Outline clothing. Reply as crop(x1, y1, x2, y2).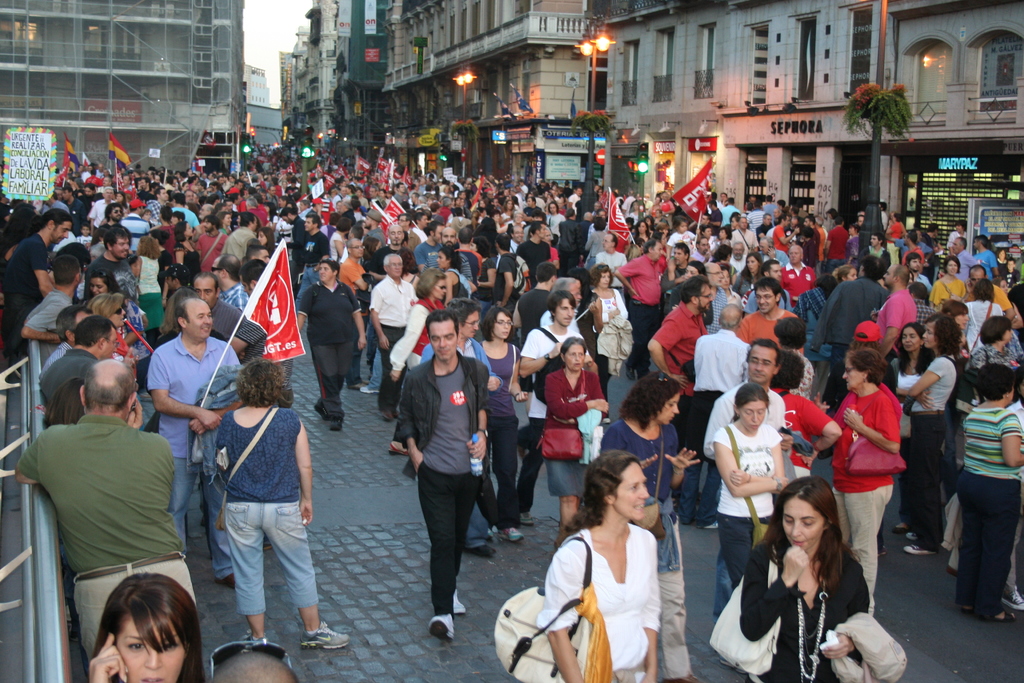
crop(367, 274, 420, 396).
